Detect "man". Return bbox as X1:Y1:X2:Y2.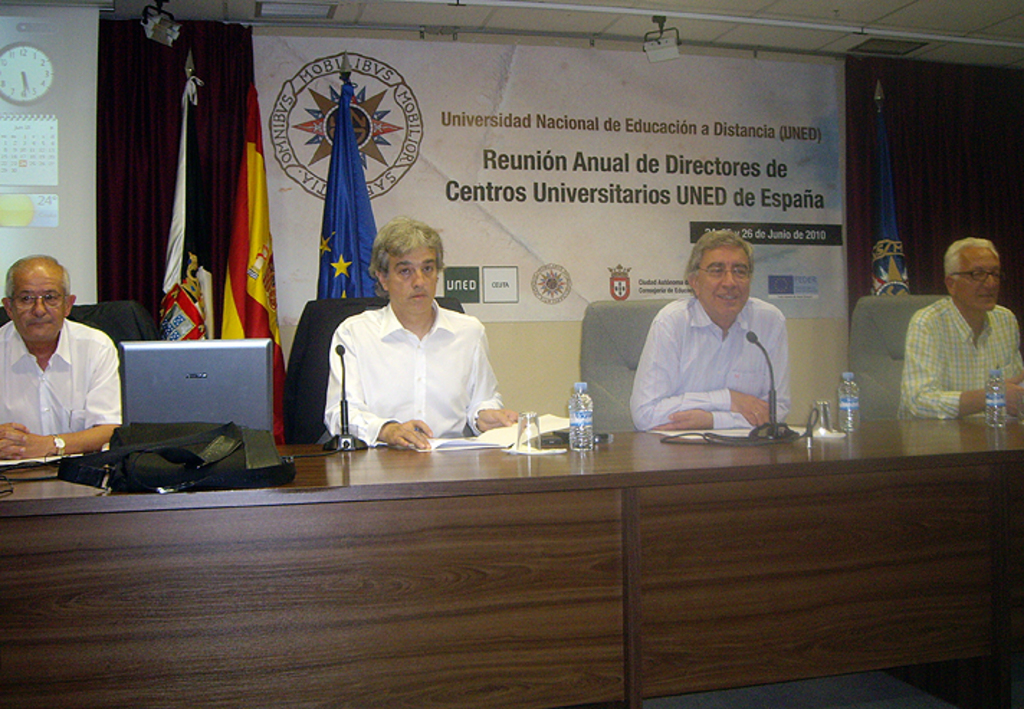
899:243:1023:430.
